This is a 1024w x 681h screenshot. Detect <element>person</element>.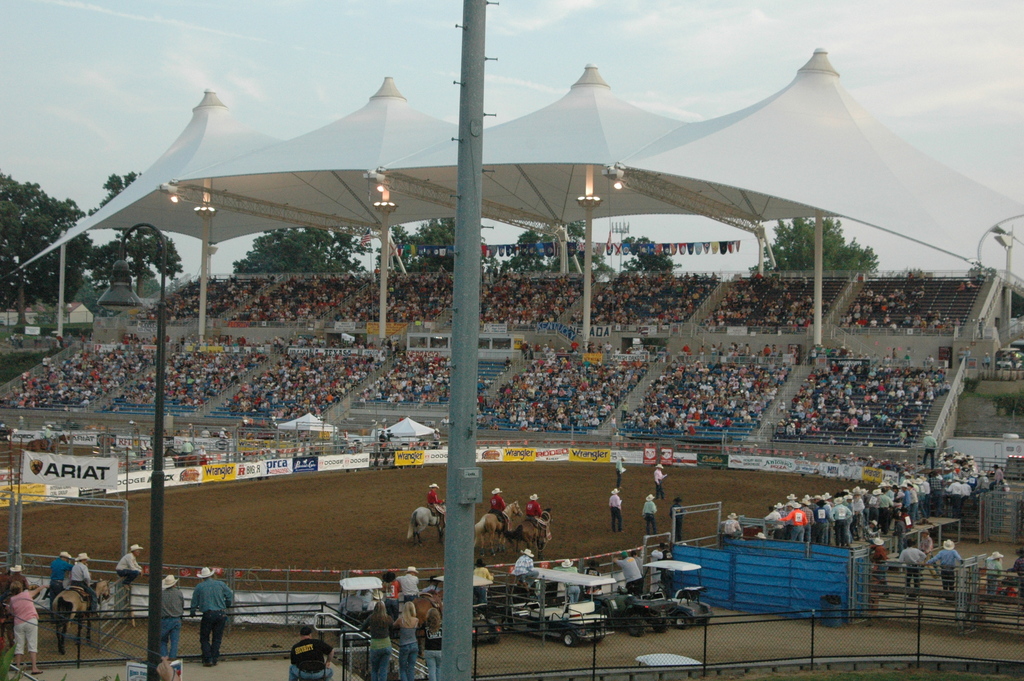
{"left": 616, "top": 454, "right": 626, "bottom": 484}.
